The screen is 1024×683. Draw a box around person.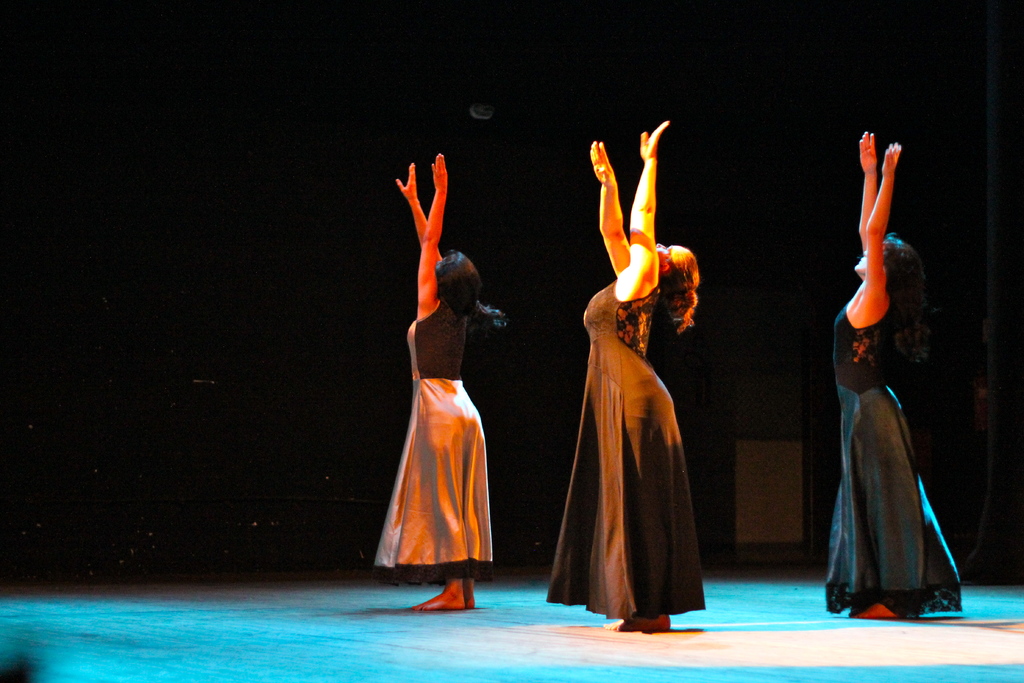
(left=820, top=129, right=961, bottom=620).
